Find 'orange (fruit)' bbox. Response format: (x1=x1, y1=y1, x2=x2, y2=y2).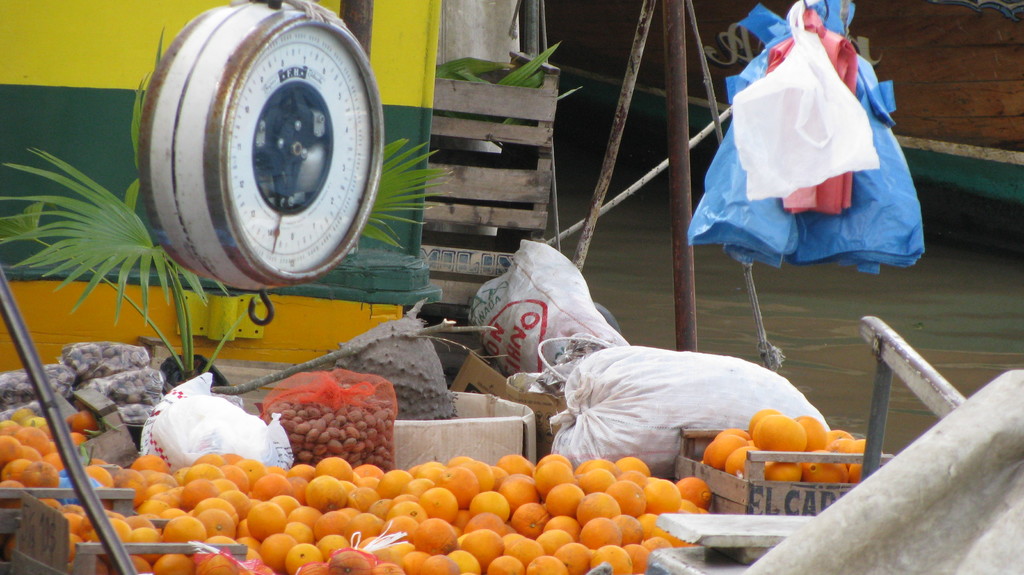
(x1=502, y1=451, x2=517, y2=467).
